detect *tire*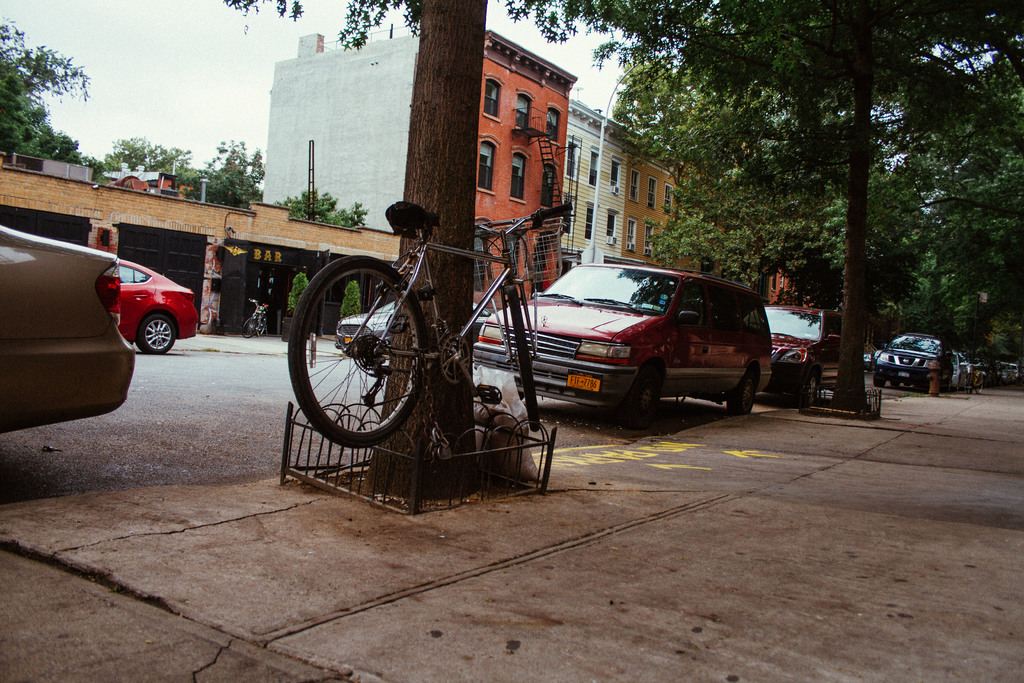
138,315,176,352
